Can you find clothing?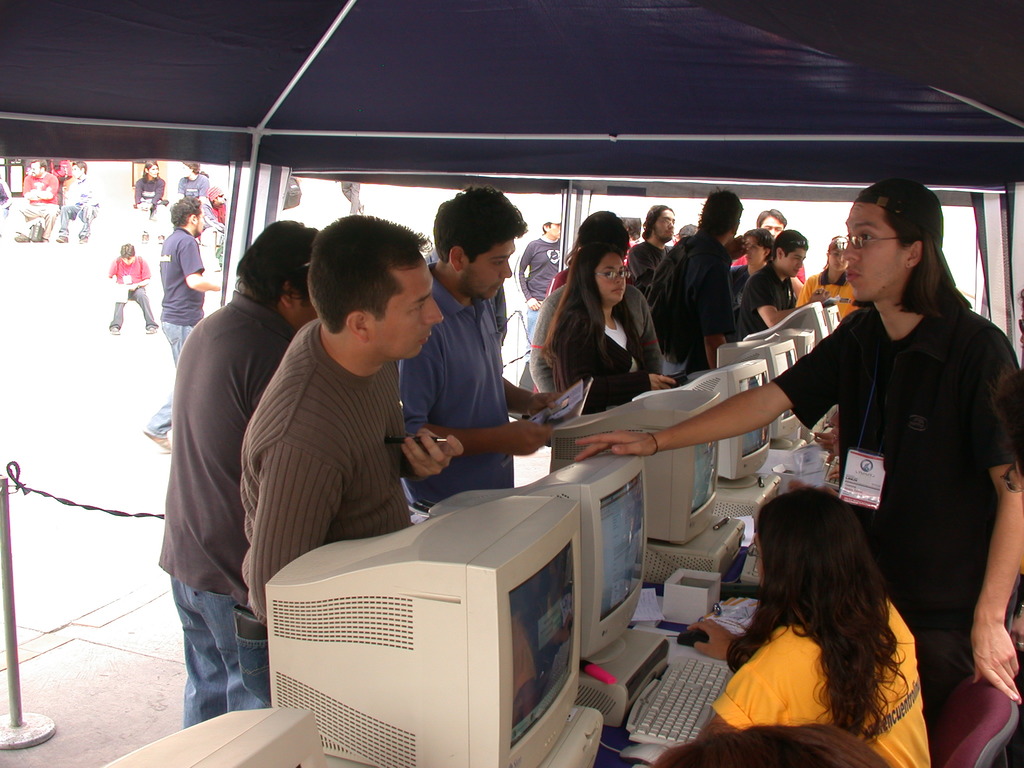
Yes, bounding box: detection(739, 262, 794, 349).
